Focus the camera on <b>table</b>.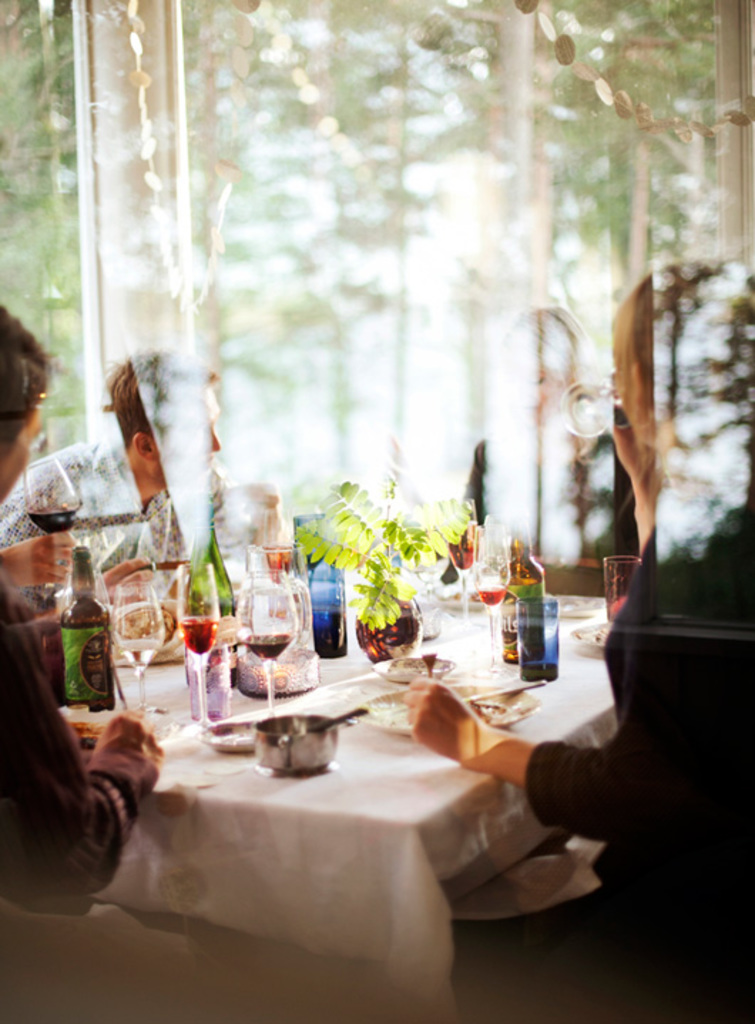
Focus region: <box>44,526,654,993</box>.
